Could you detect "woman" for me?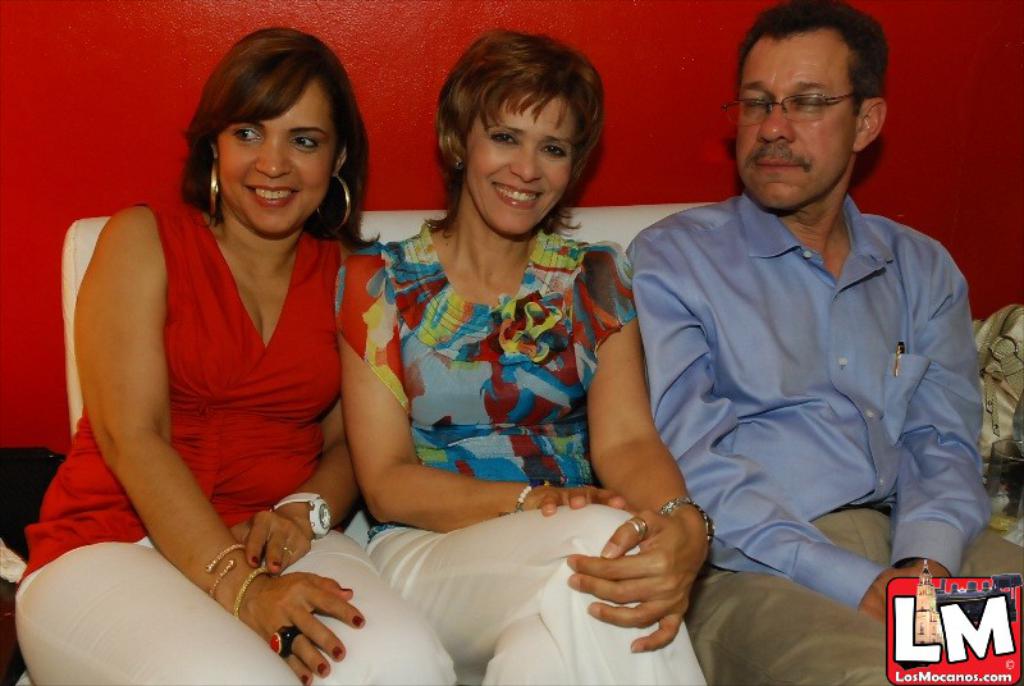
Detection result: (x1=333, y1=24, x2=707, y2=685).
